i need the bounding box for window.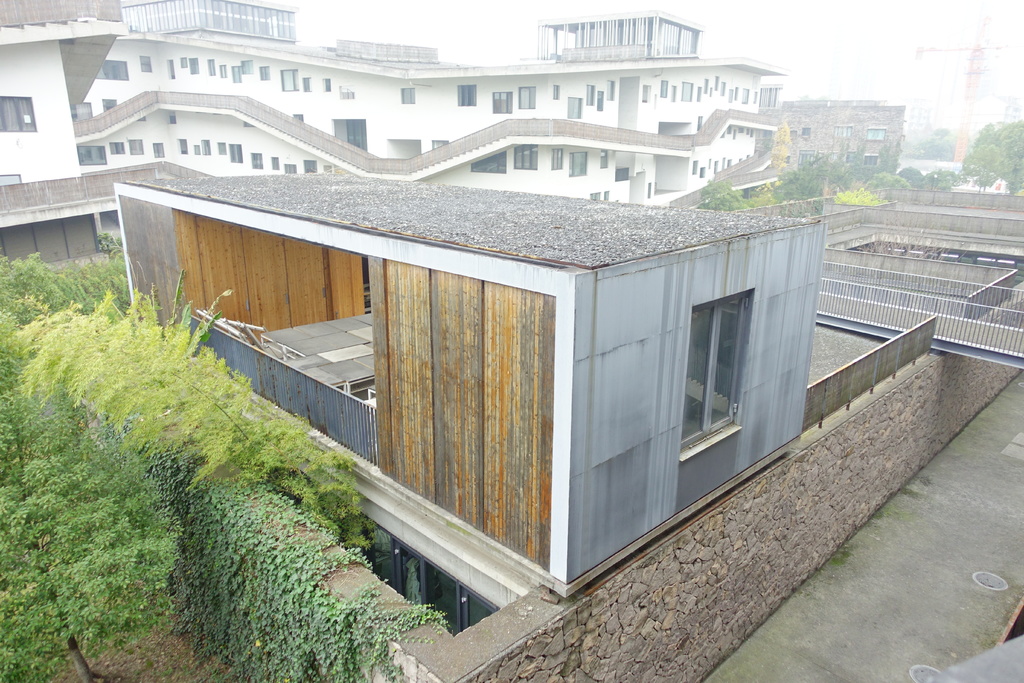
Here it is: [x1=241, y1=122, x2=256, y2=129].
